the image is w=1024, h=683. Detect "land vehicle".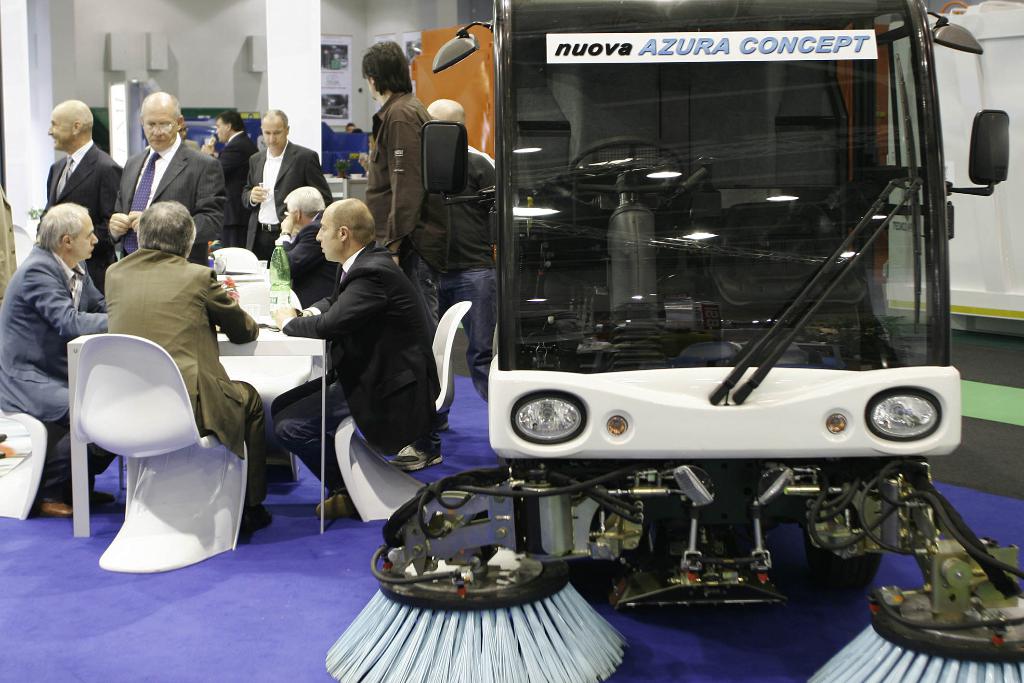
Detection: x1=381, y1=33, x2=1002, y2=658.
